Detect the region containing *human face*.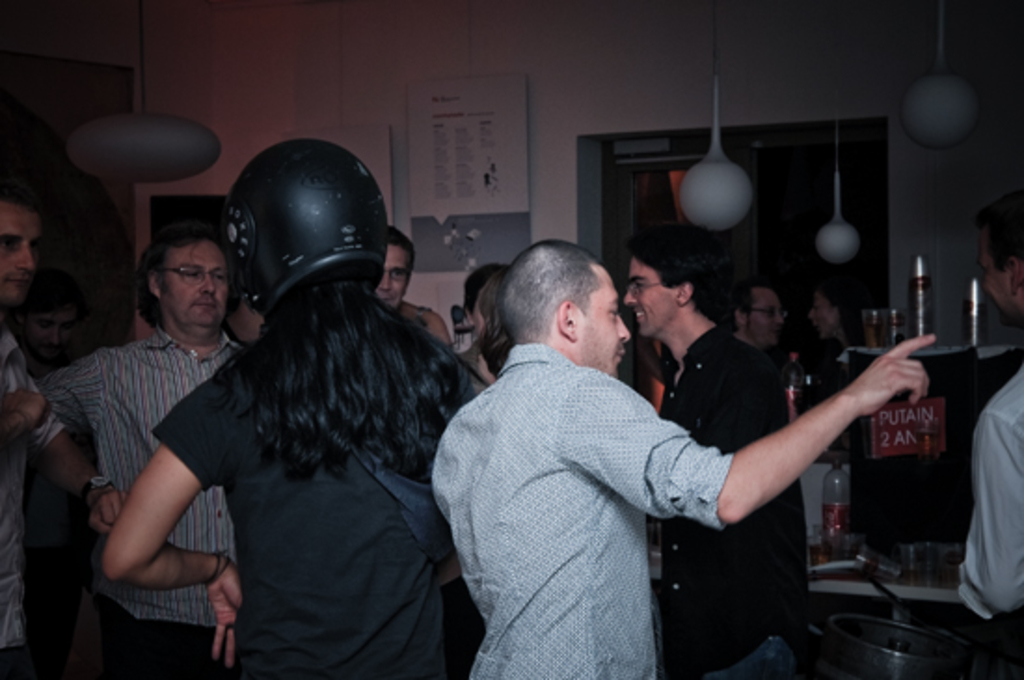
<region>0, 212, 37, 306</region>.
